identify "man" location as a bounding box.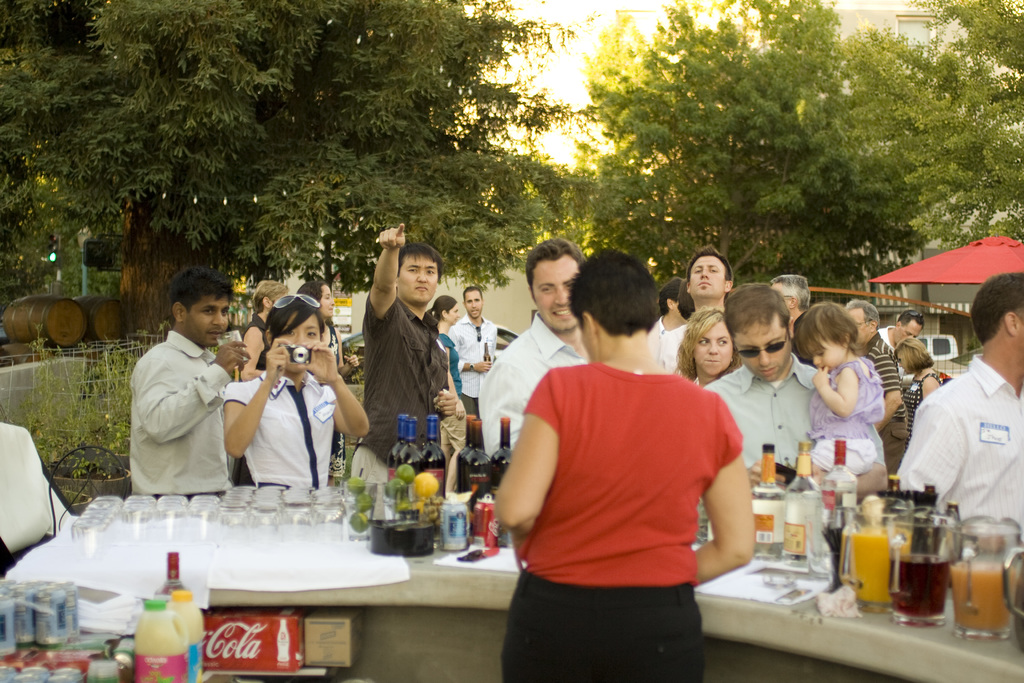
box=[655, 242, 733, 376].
